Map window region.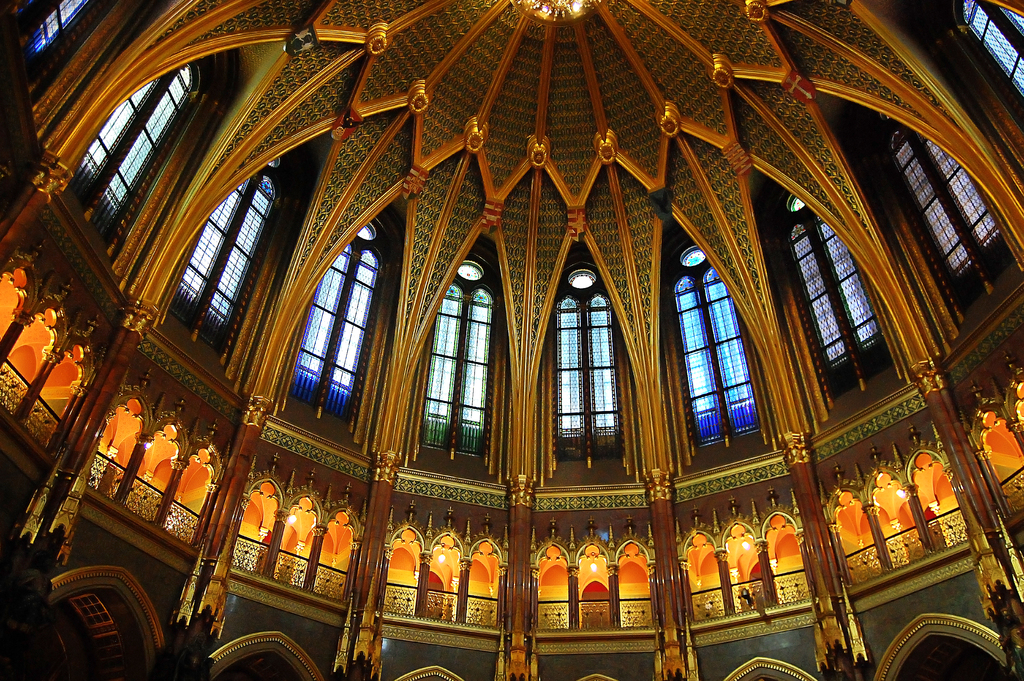
Mapped to select_region(130, 161, 275, 350).
